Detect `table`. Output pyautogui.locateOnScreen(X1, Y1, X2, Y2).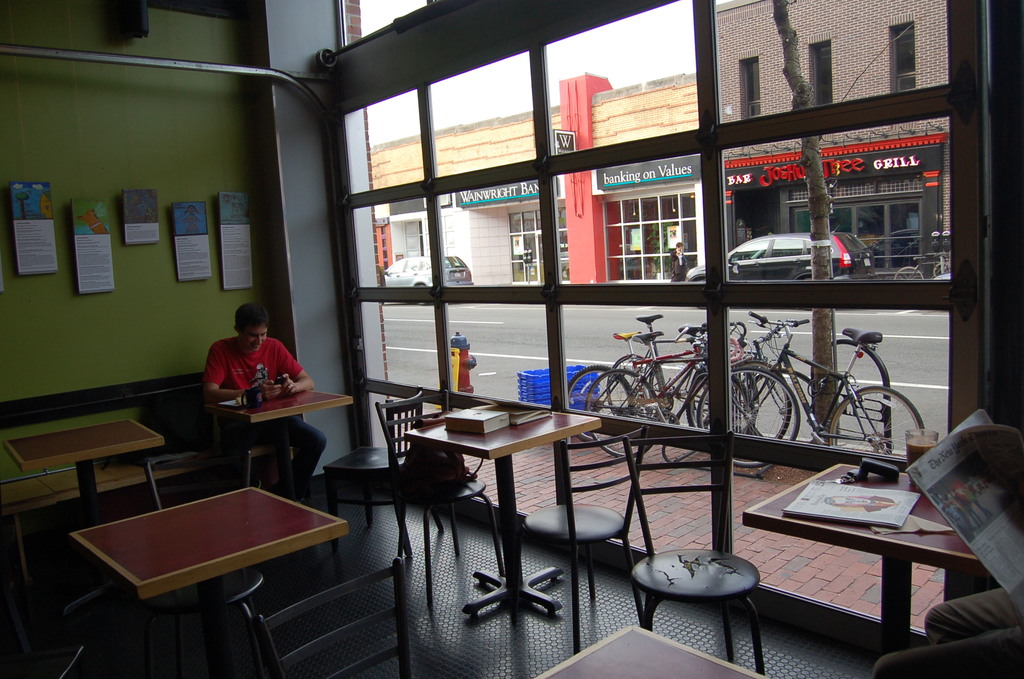
pyautogui.locateOnScreen(6, 418, 163, 527).
